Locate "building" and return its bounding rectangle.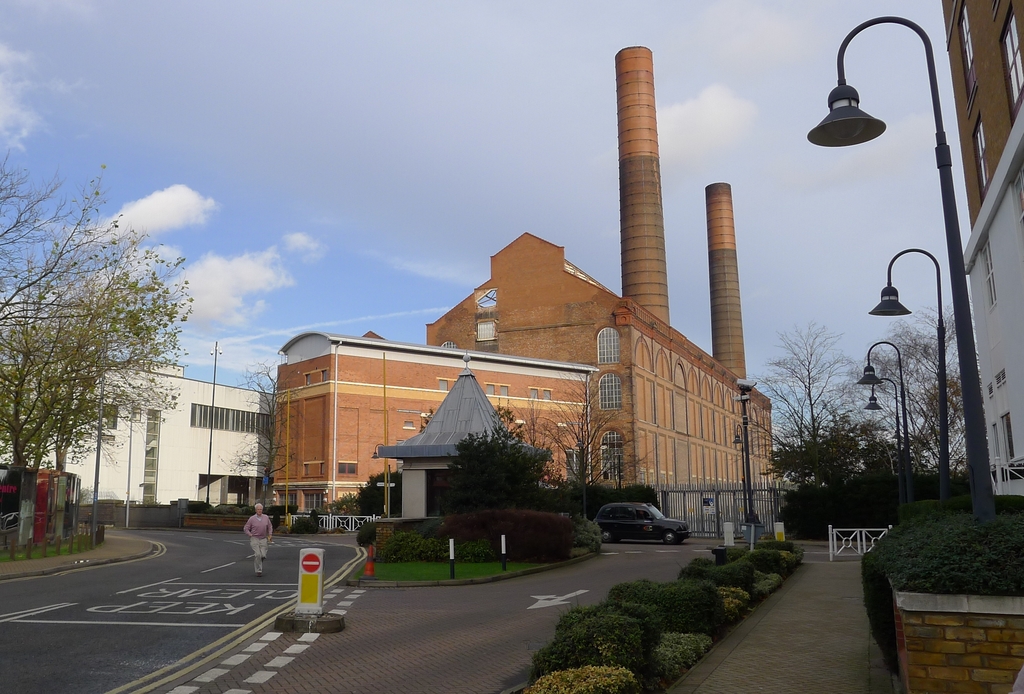
detection(429, 49, 776, 518).
